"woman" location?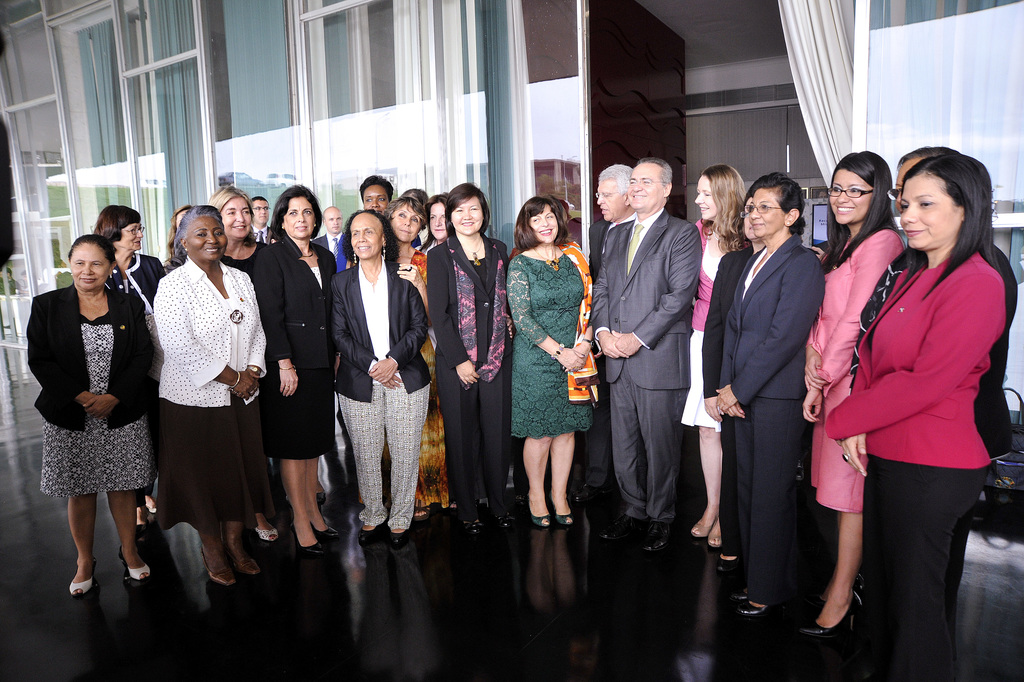
<bbox>695, 193, 769, 582</bbox>
